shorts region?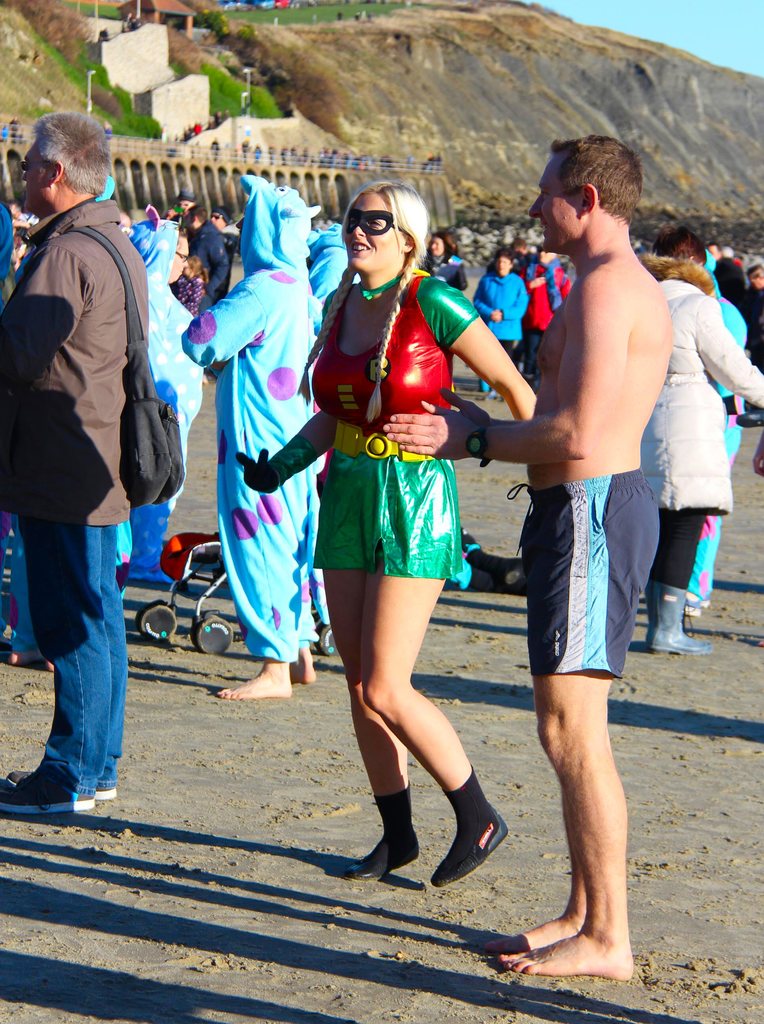
BBox(300, 462, 485, 579)
